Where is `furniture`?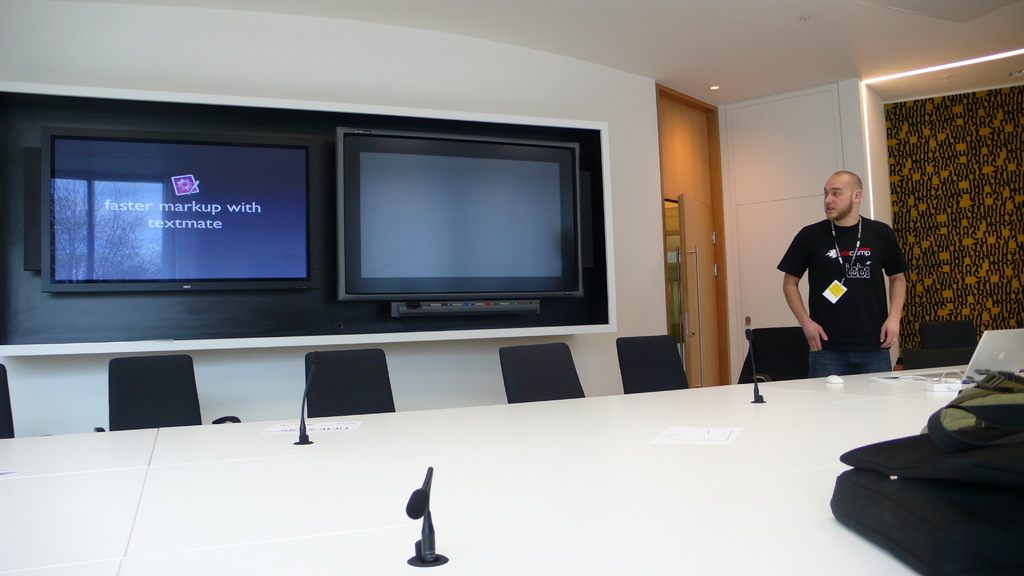
Rect(0, 321, 1023, 575).
